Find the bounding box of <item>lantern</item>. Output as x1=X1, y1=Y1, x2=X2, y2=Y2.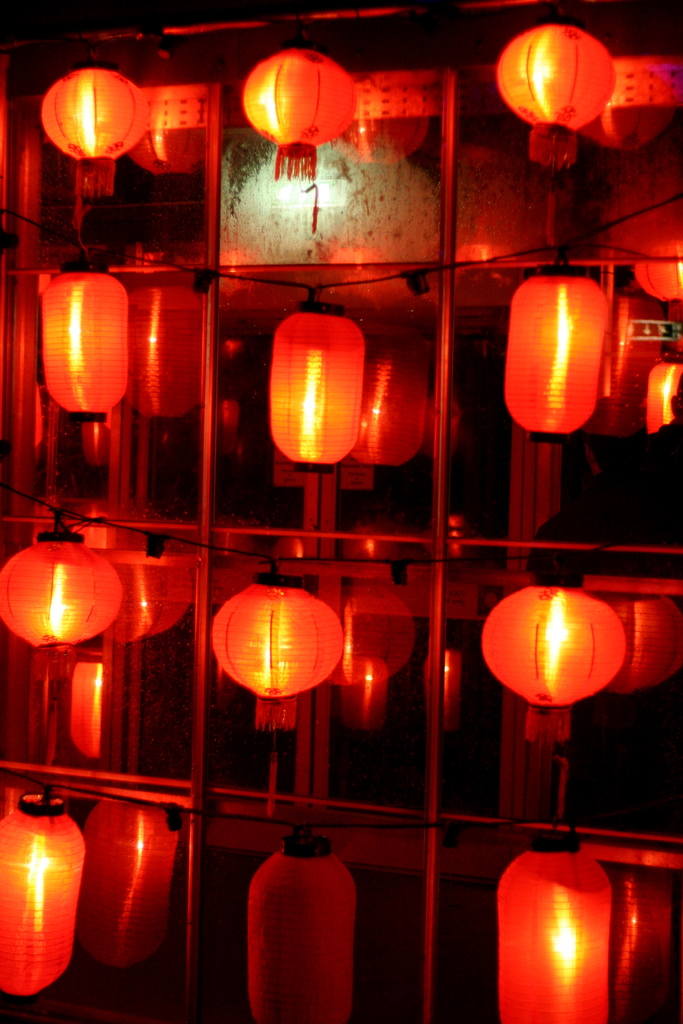
x1=502, y1=253, x2=607, y2=445.
